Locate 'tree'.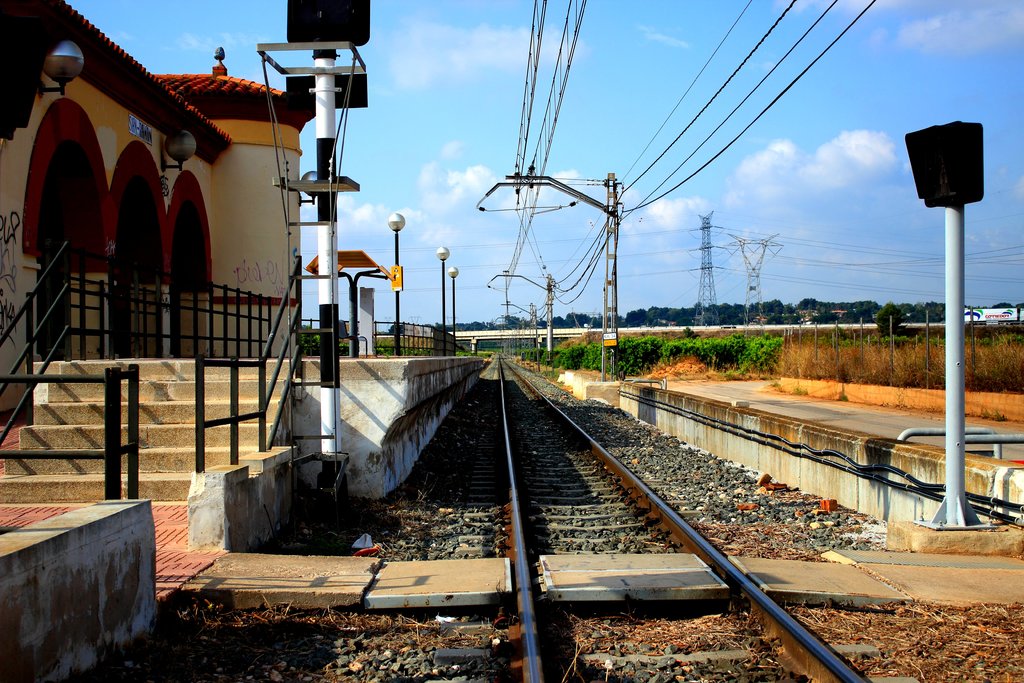
Bounding box: box(873, 299, 898, 336).
